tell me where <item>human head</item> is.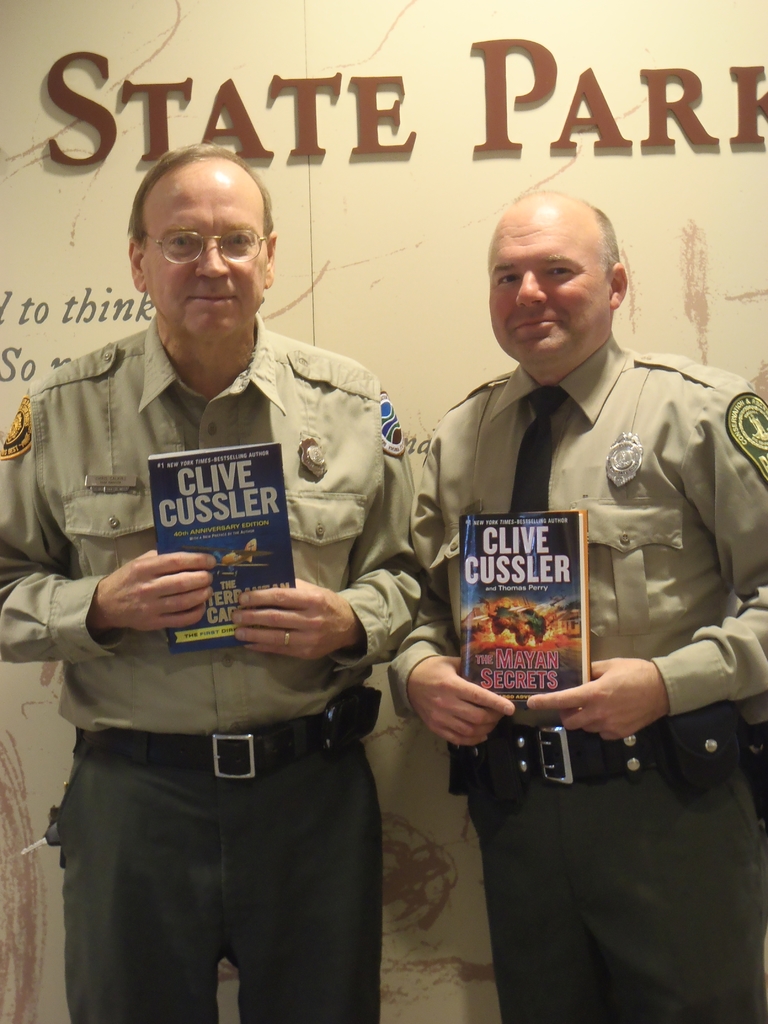
<item>human head</item> is at (125, 147, 277, 333).
